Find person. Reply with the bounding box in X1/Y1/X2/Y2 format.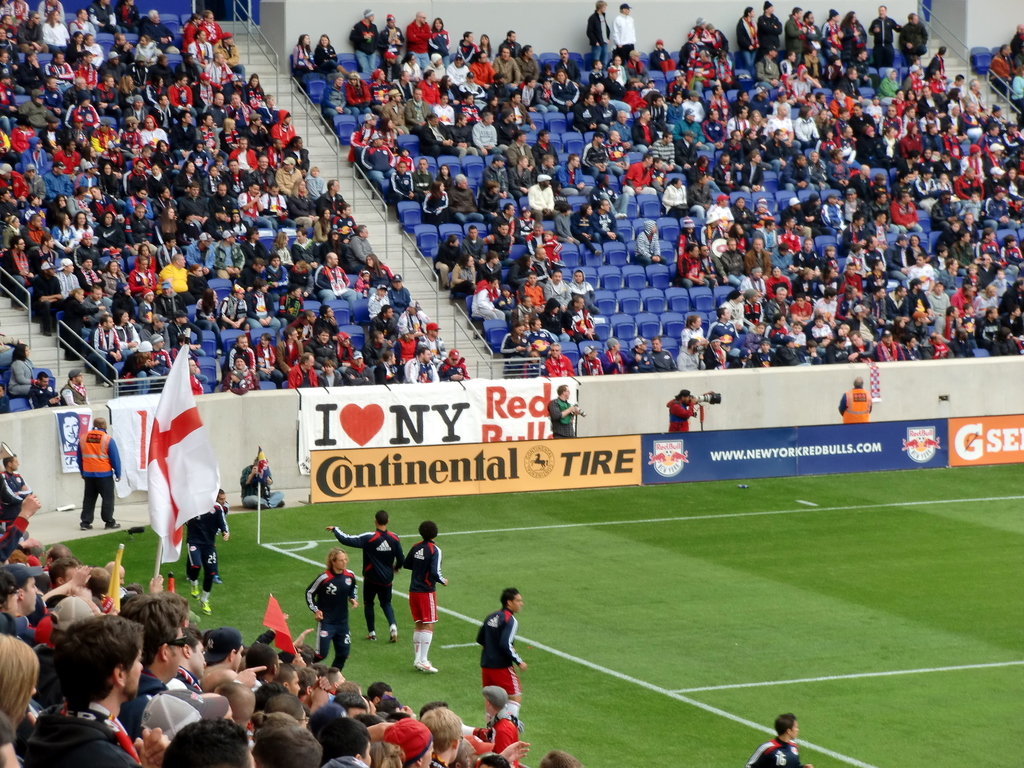
737/1/758/65.
